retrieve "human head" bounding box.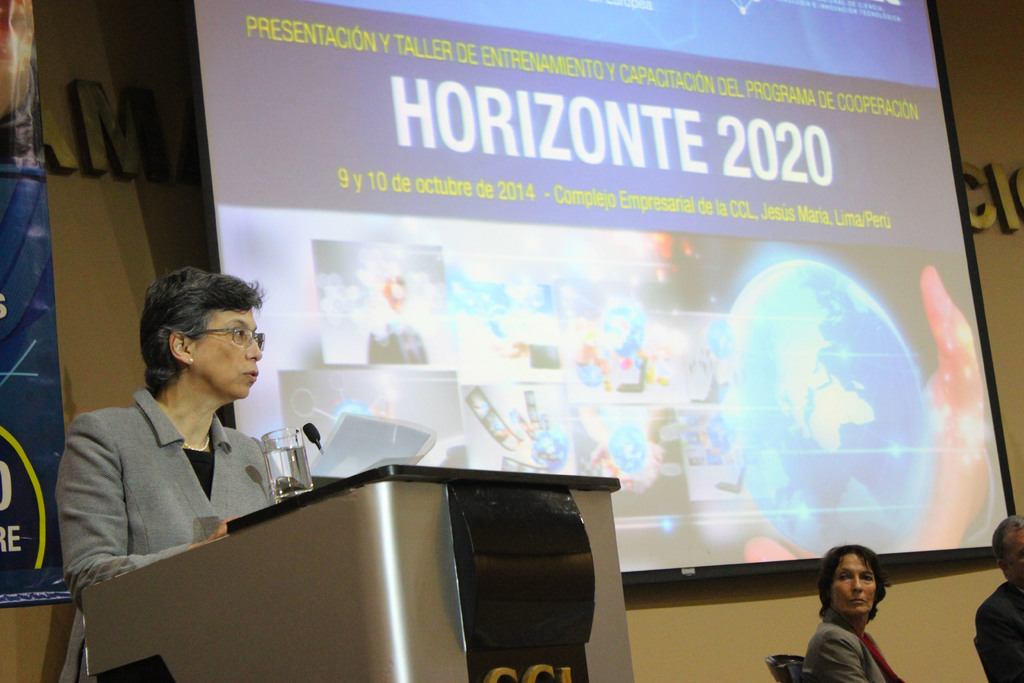
Bounding box: Rect(989, 514, 1023, 581).
